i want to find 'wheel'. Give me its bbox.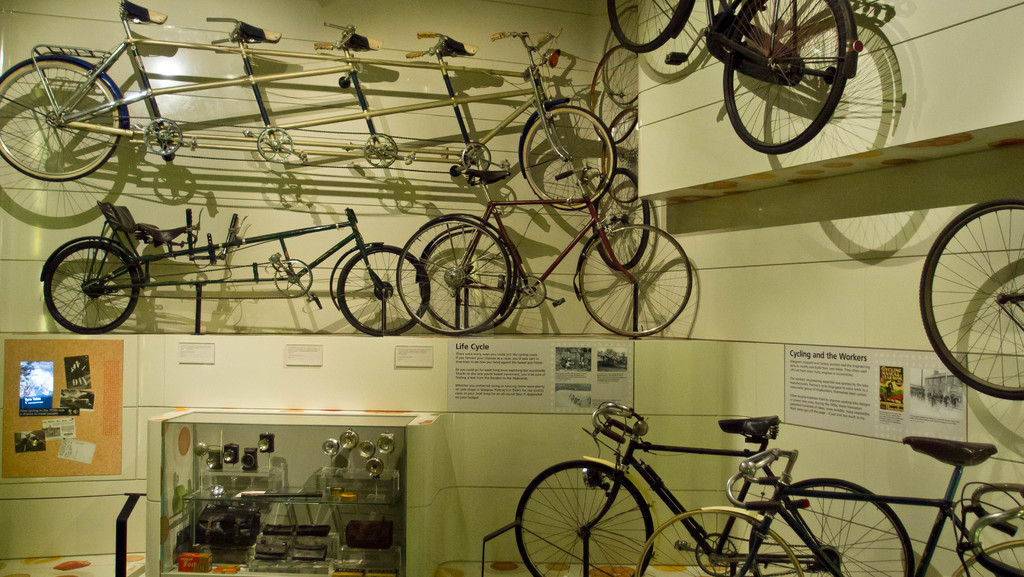
Rect(920, 199, 1023, 401).
